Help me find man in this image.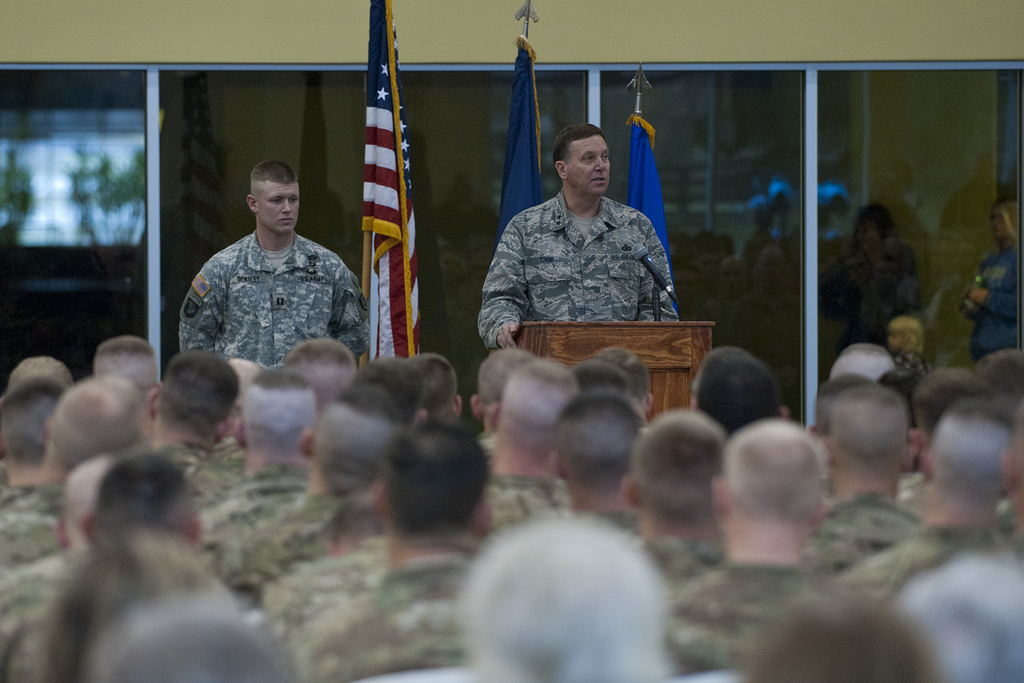
Found it: bbox=[478, 115, 696, 350].
